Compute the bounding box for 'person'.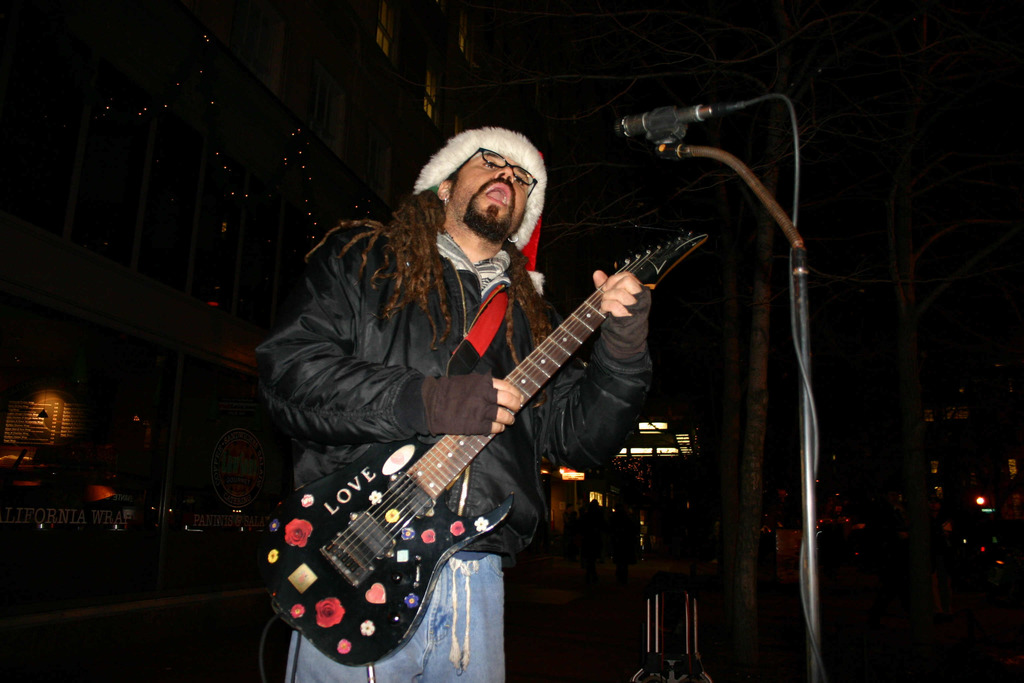
[250, 125, 653, 682].
